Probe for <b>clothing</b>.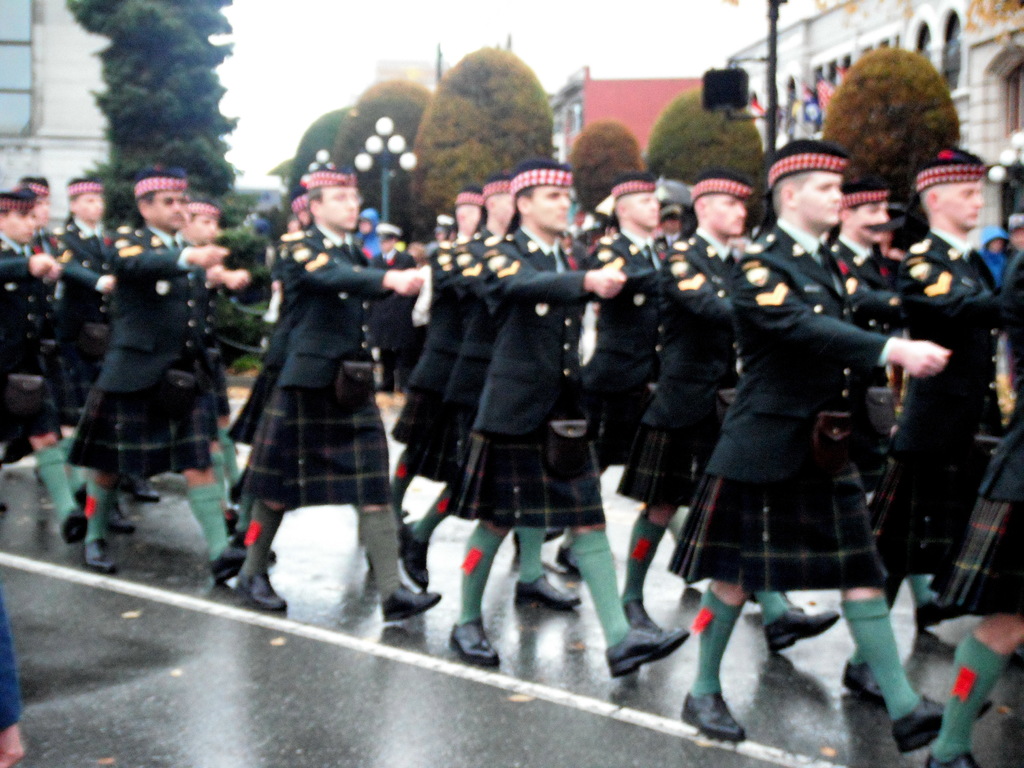
Probe result: [760,588,791,627].
